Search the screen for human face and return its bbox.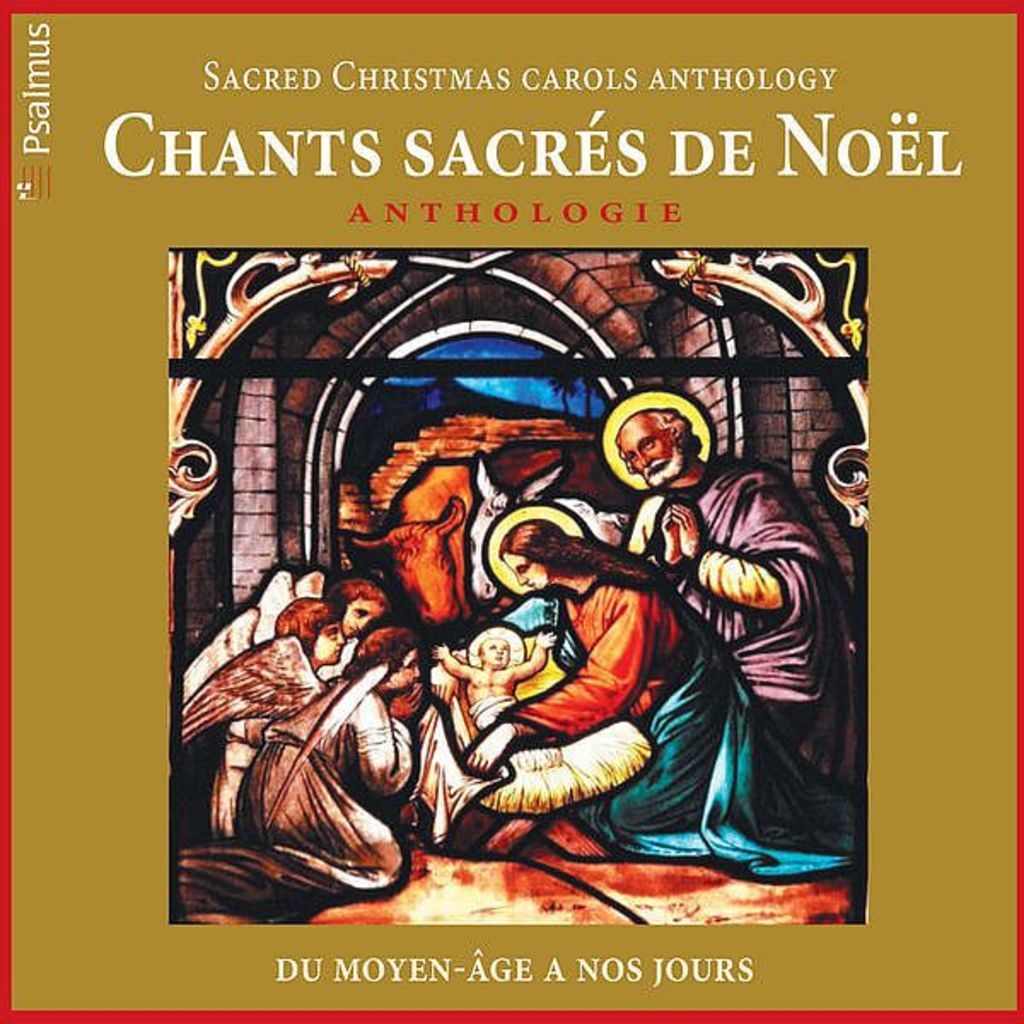
Found: box=[503, 556, 553, 594].
